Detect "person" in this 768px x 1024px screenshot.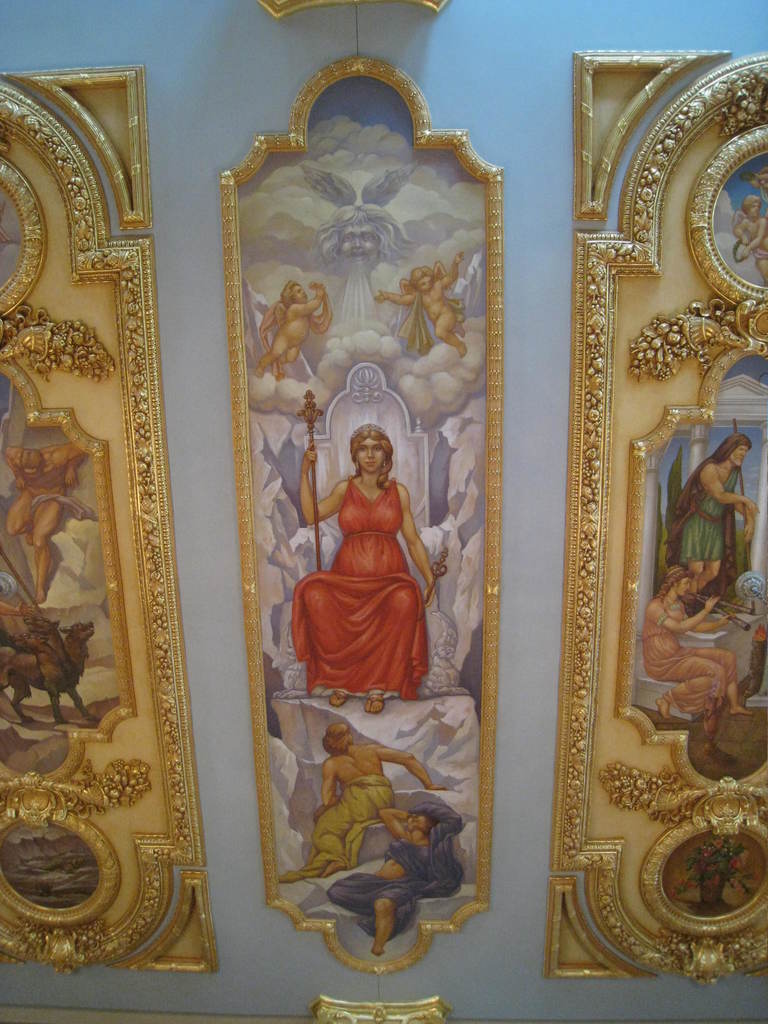
Detection: l=2, t=440, r=90, b=606.
